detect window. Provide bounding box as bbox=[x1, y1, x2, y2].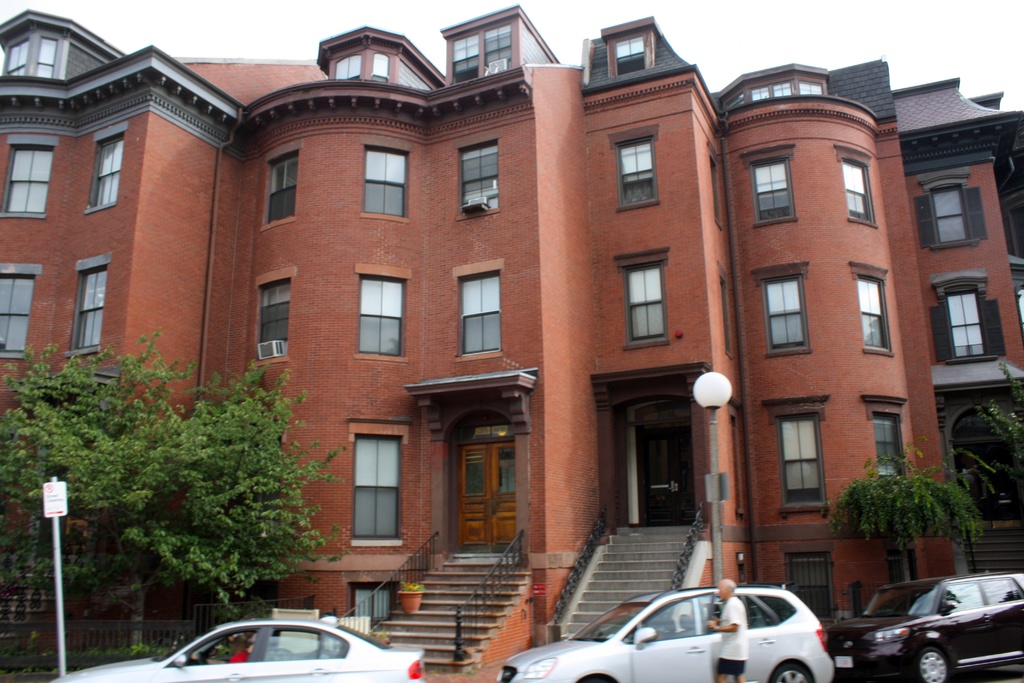
bbox=[860, 409, 904, 482].
